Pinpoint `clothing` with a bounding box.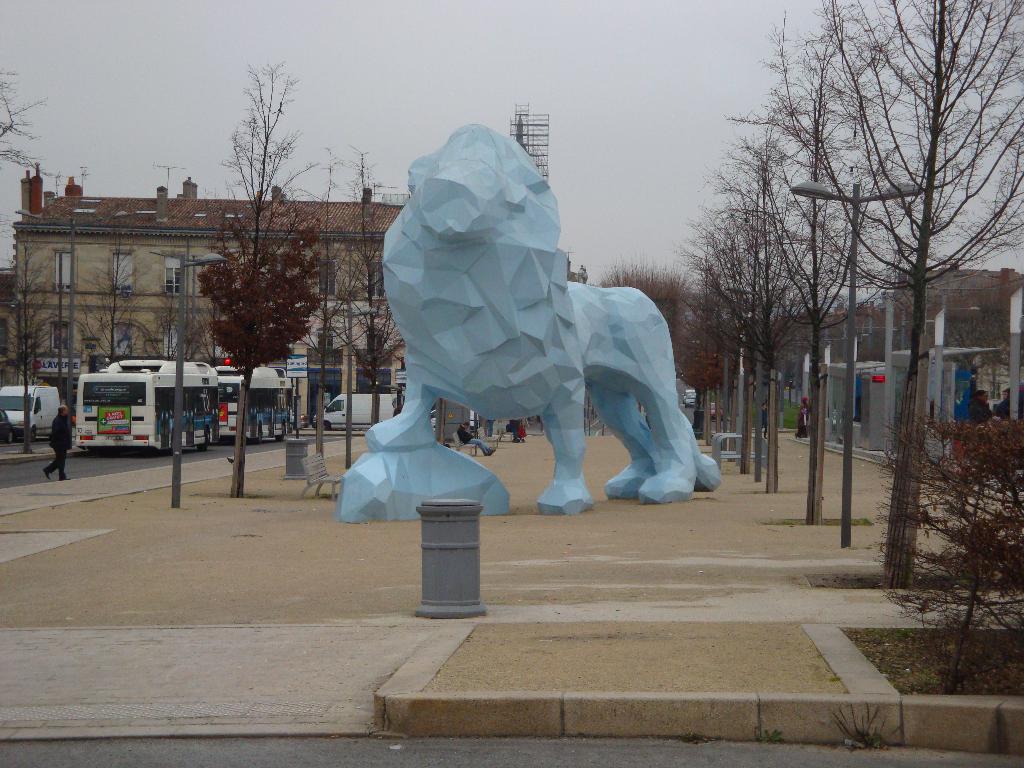
<bbox>460, 424, 495, 458</bbox>.
